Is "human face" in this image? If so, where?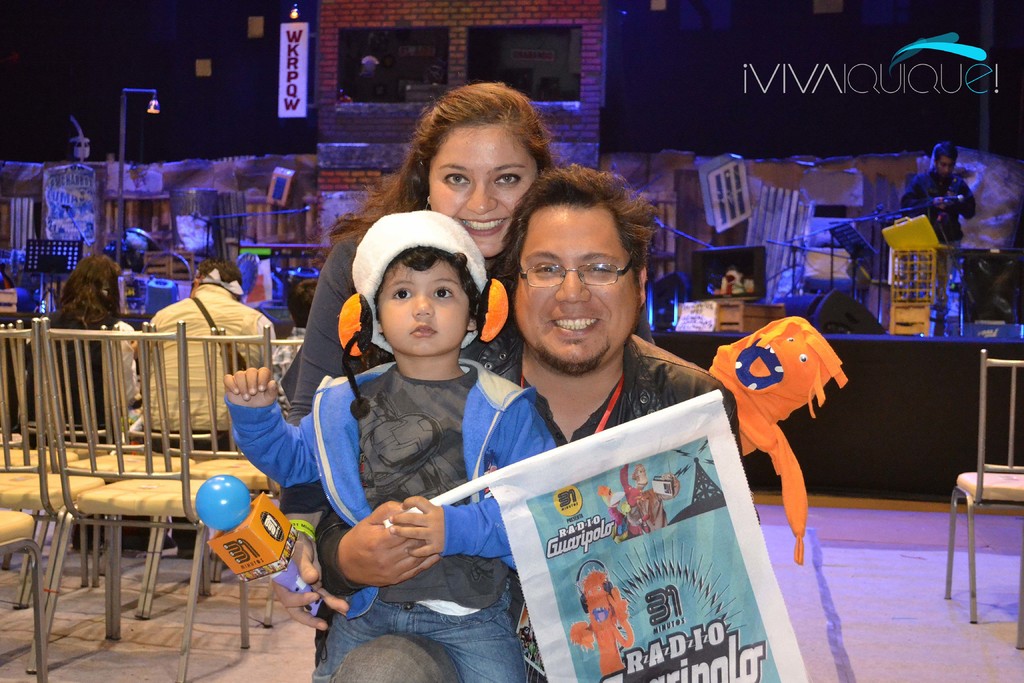
Yes, at 515:206:635:381.
